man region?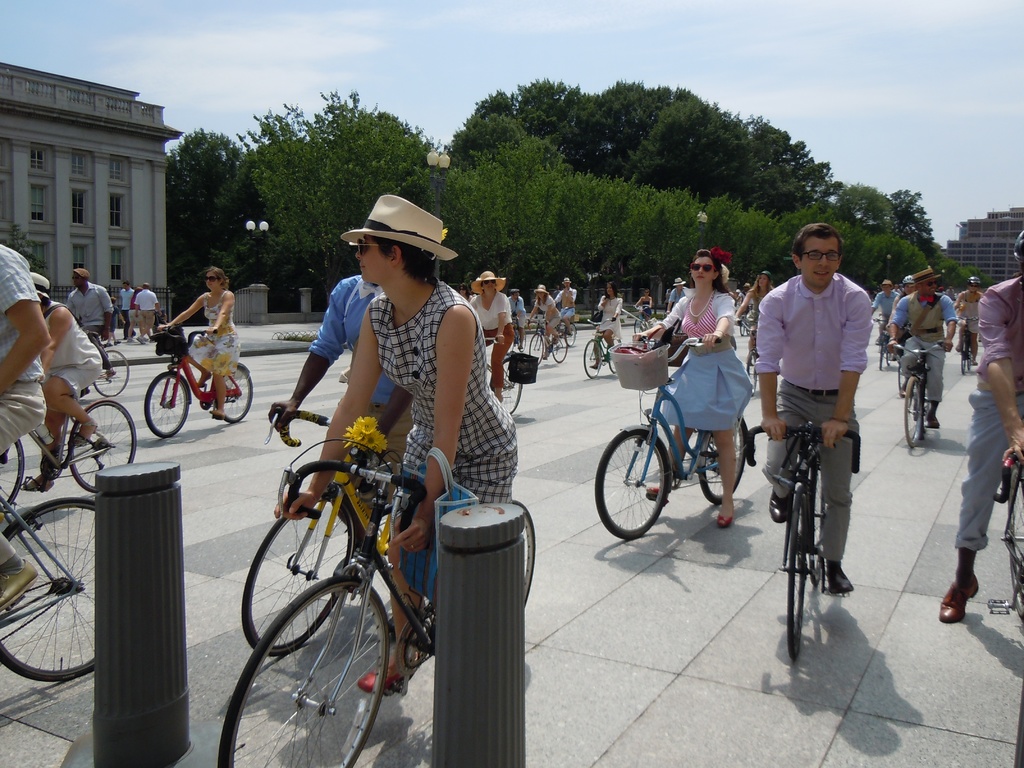
bbox=[132, 280, 163, 345]
